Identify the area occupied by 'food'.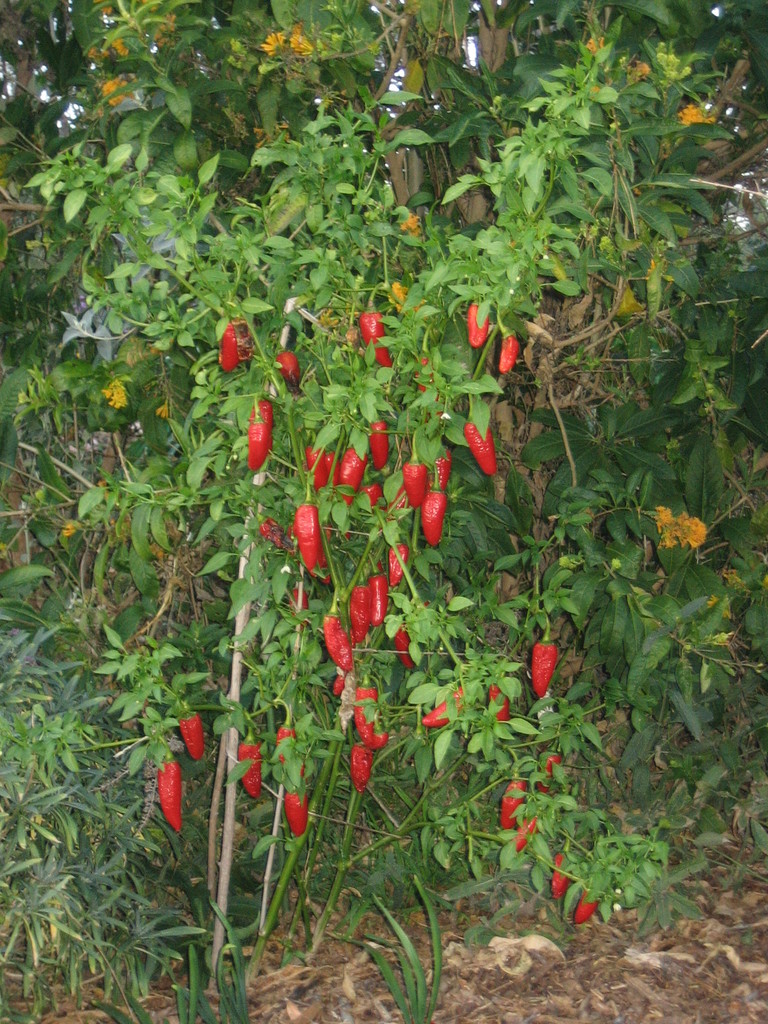
Area: [x1=369, y1=422, x2=388, y2=469].
